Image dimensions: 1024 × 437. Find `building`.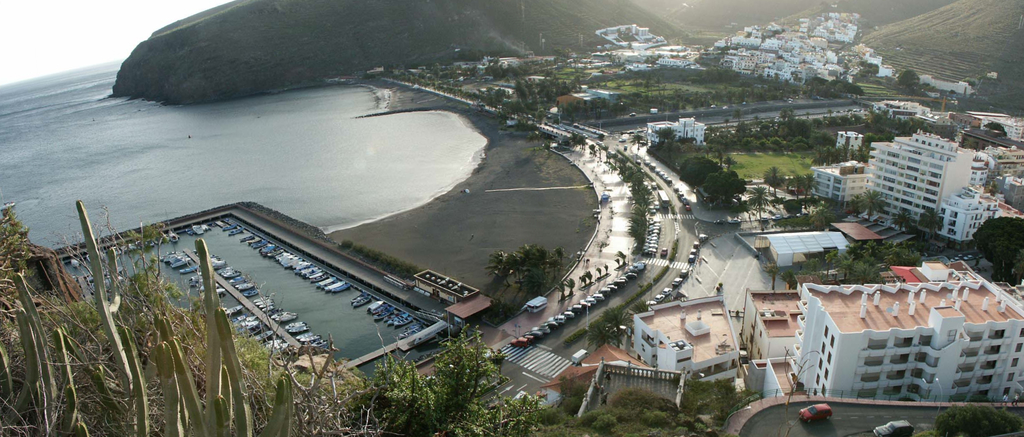
[863,131,999,242].
